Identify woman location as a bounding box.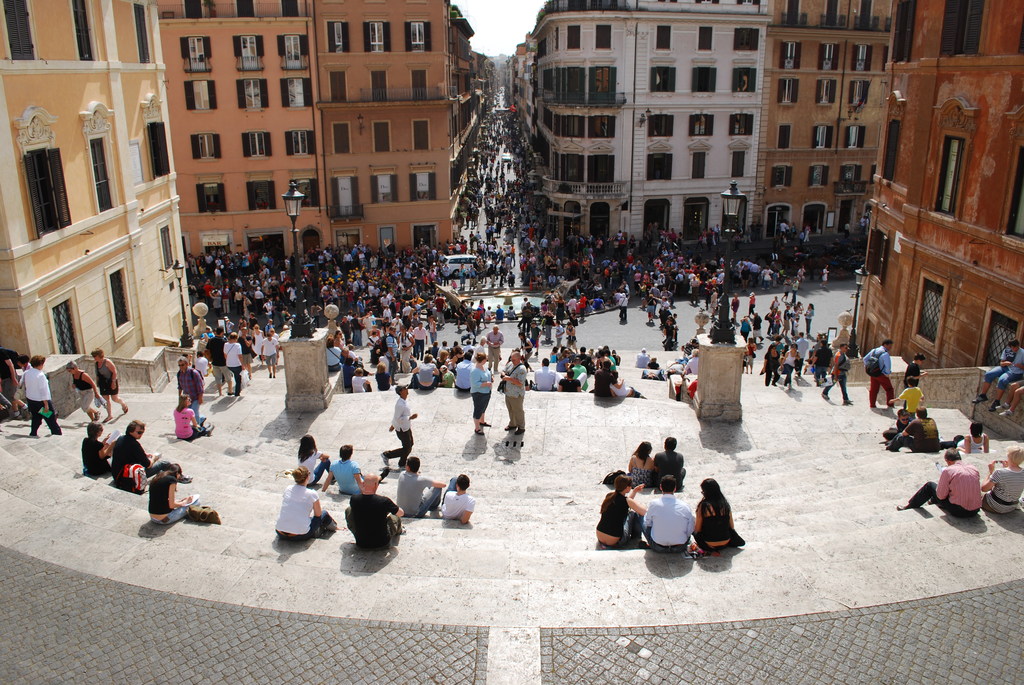
593 473 641 551.
